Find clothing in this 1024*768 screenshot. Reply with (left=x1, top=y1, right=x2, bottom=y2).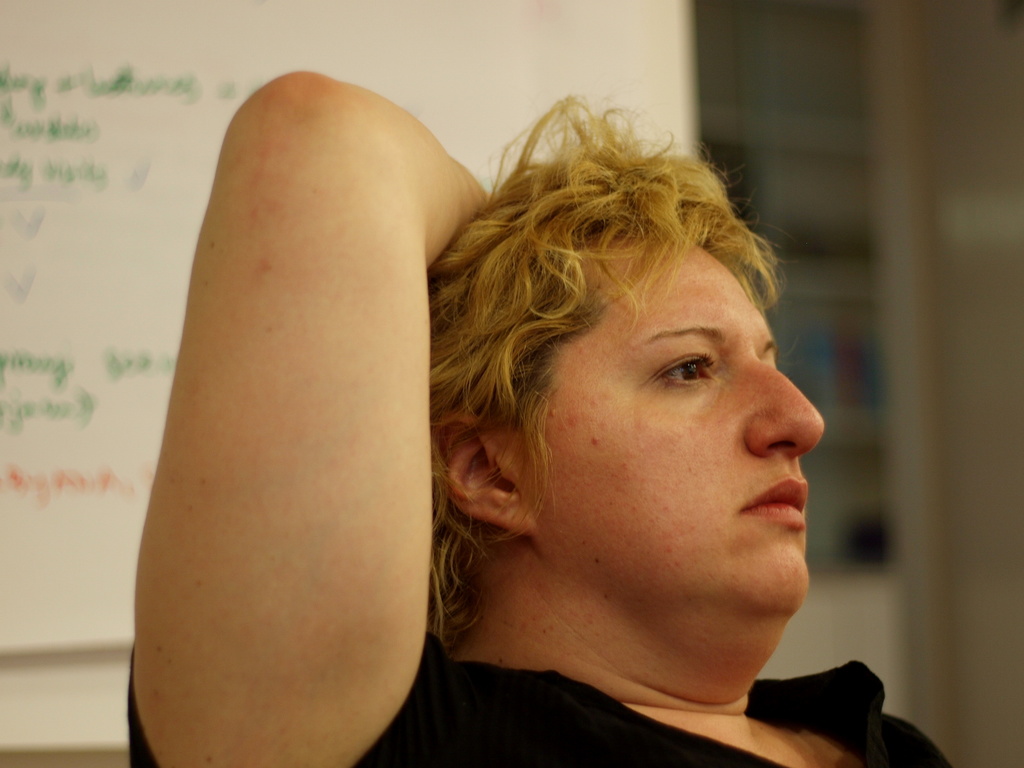
(left=124, top=650, right=957, bottom=767).
